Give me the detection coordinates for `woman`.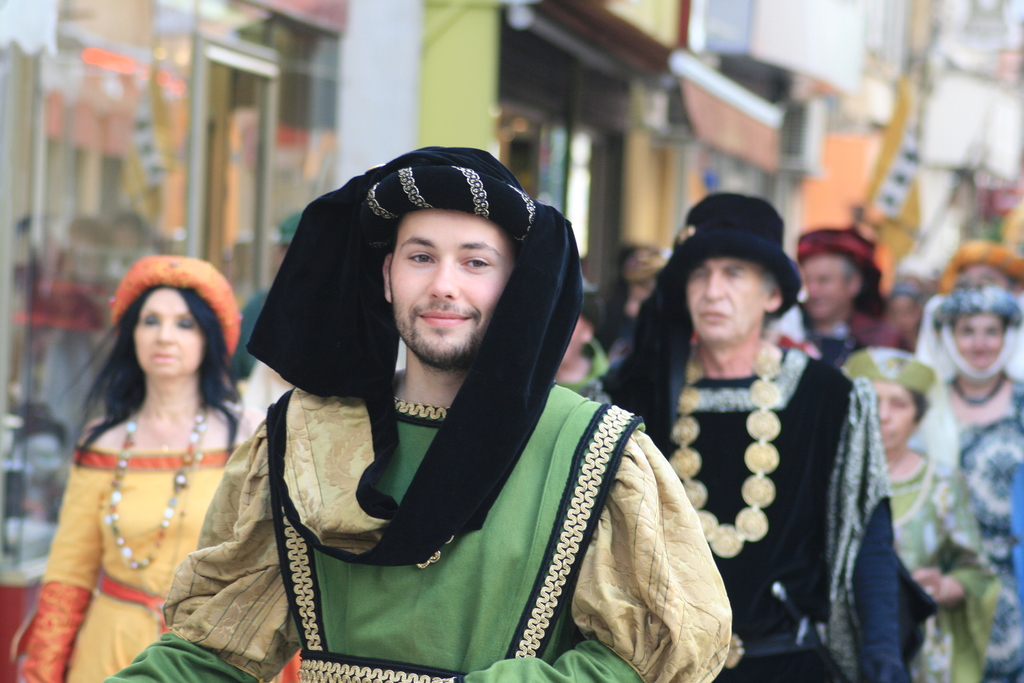
l=914, t=279, r=1023, b=682.
